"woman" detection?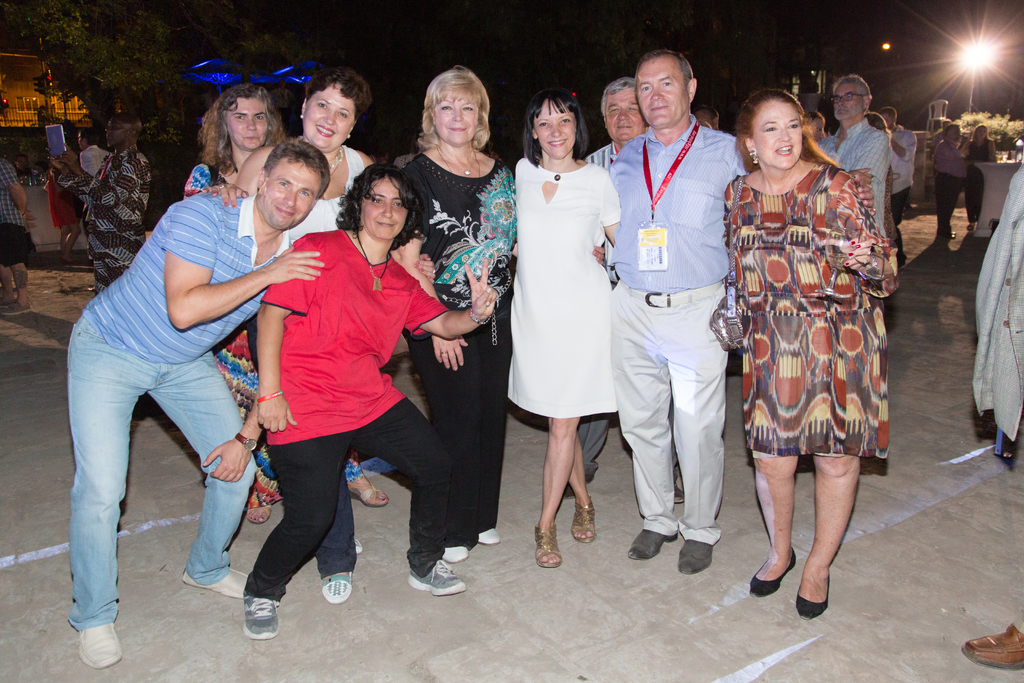
l=394, t=62, r=502, b=562
